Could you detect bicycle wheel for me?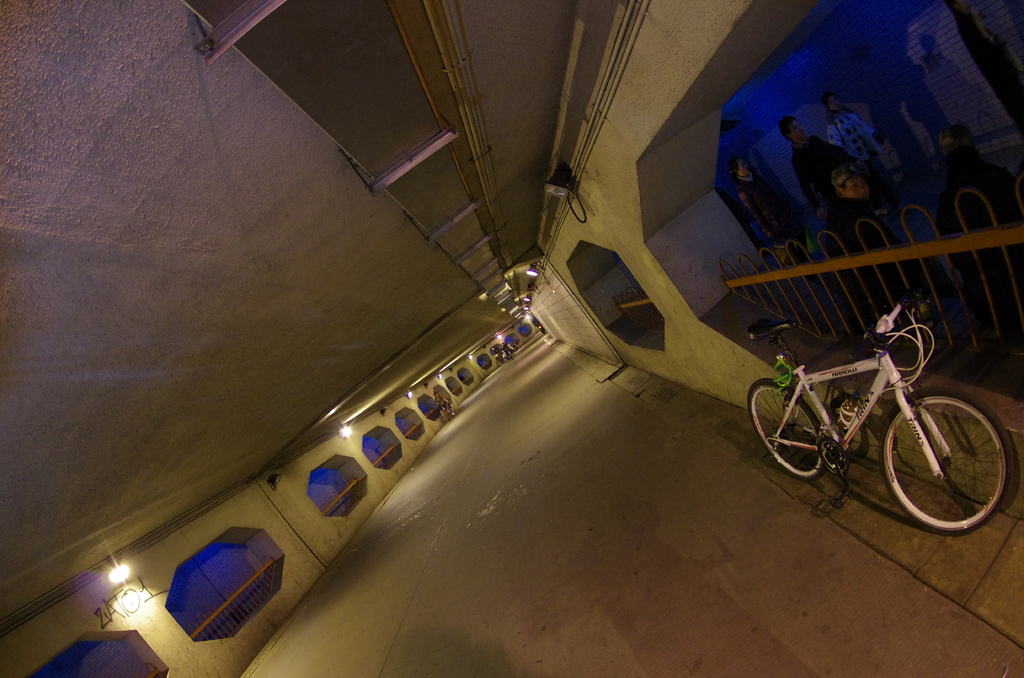
Detection result: bbox(871, 390, 1009, 537).
